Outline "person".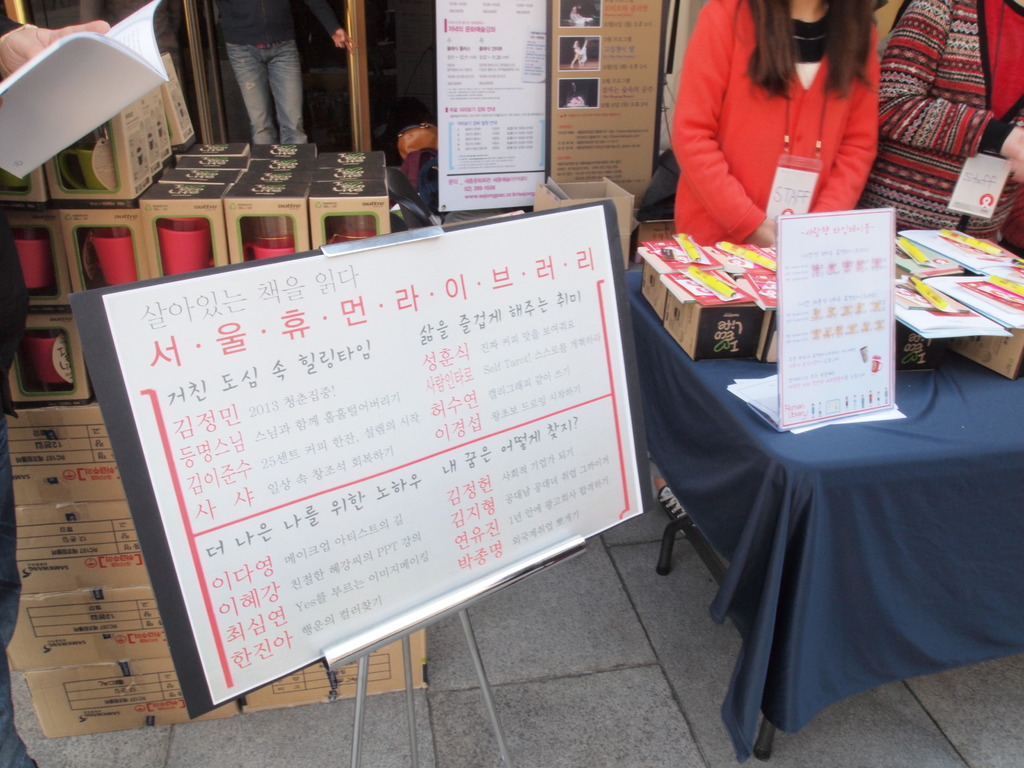
Outline: <box>659,0,840,259</box>.
